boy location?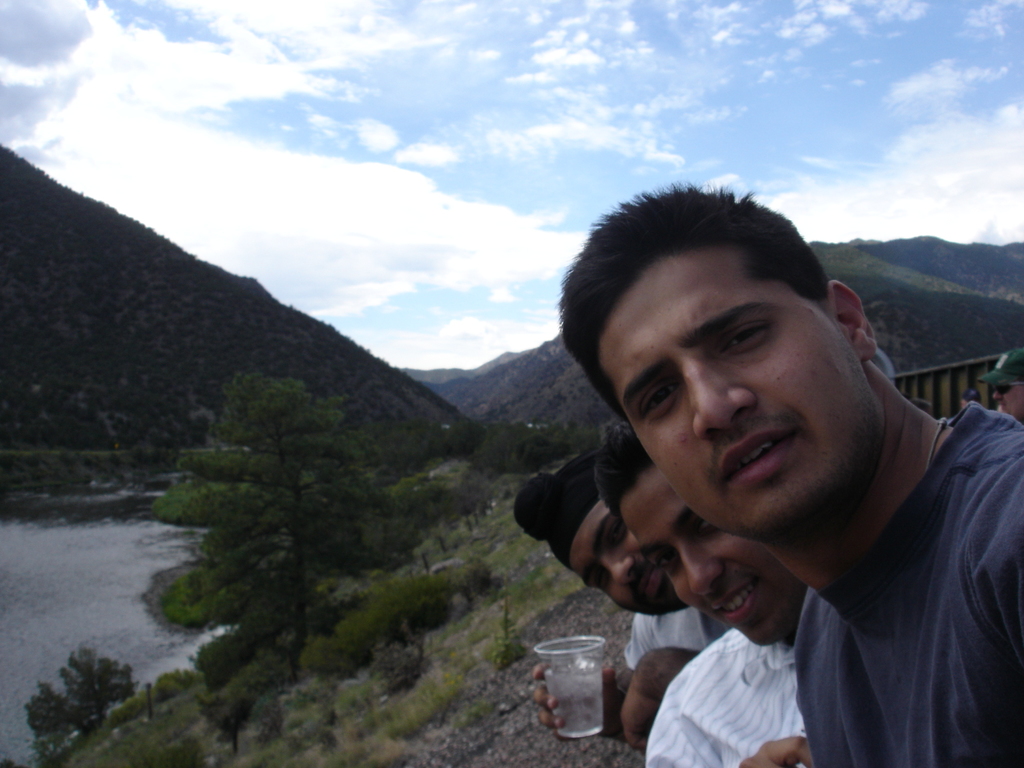
bbox(529, 442, 724, 744)
